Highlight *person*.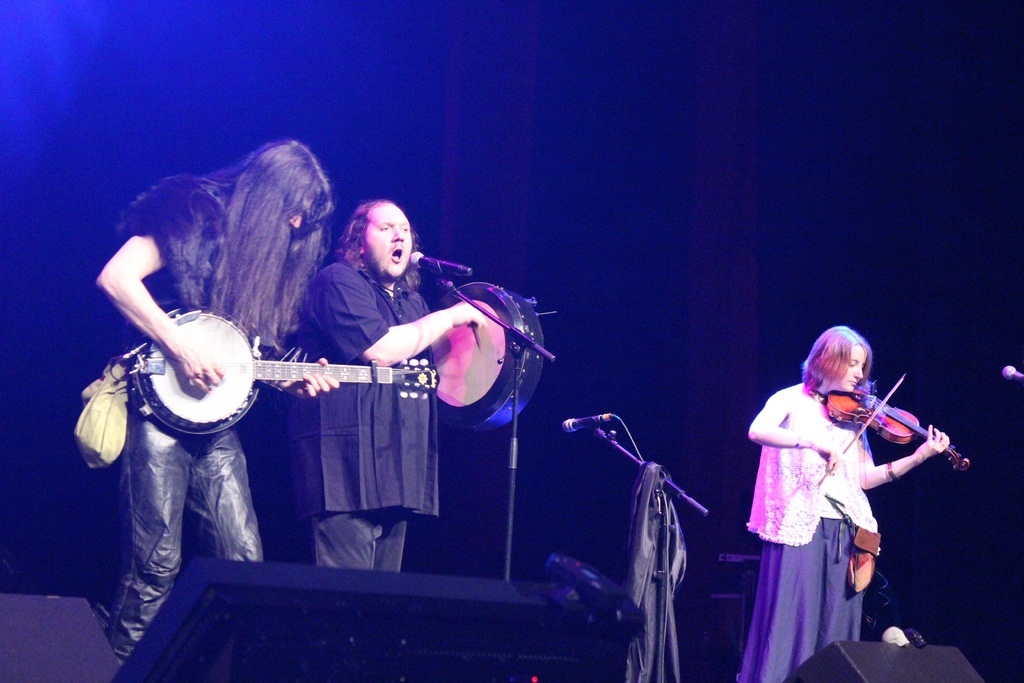
Highlighted region: box(734, 324, 950, 682).
